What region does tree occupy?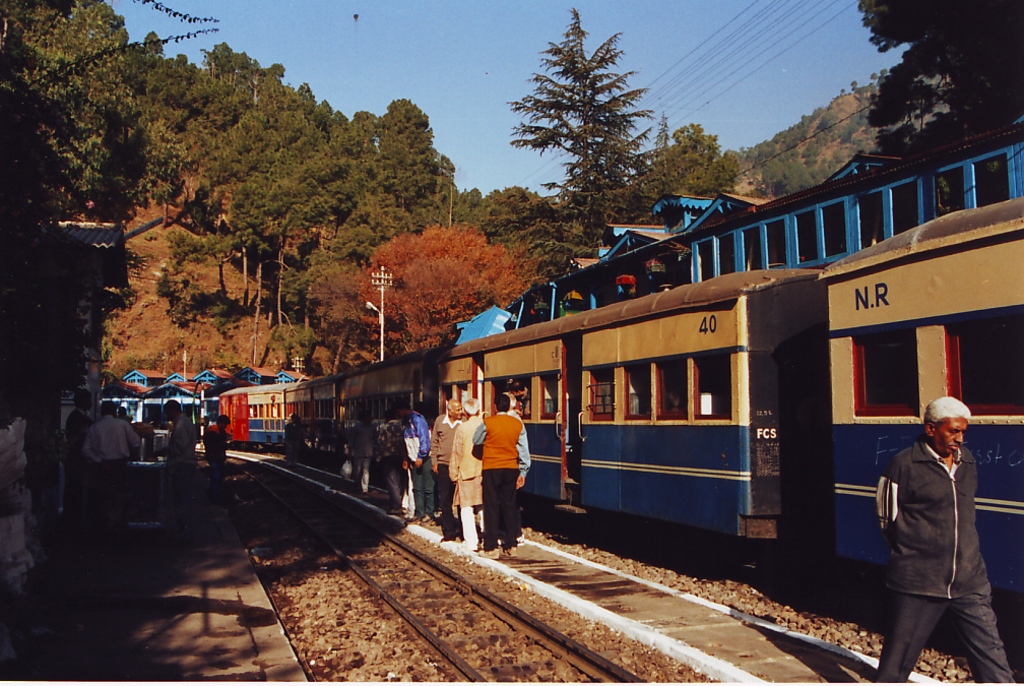
bbox=(837, 121, 856, 146).
